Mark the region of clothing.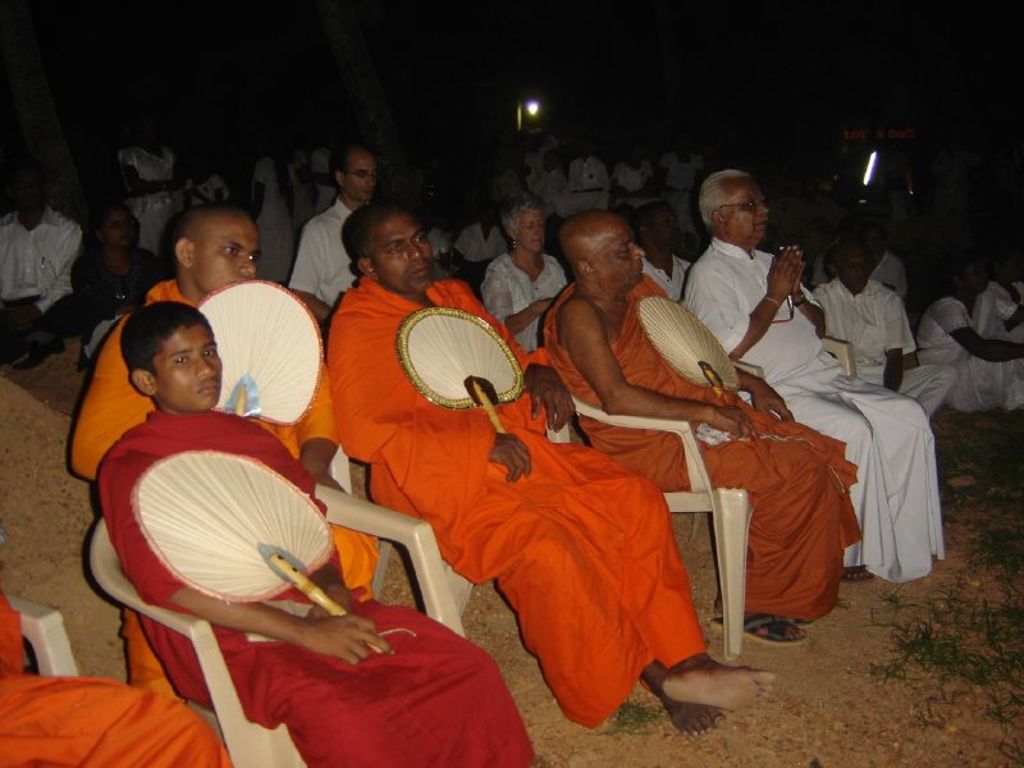
Region: pyautogui.locateOnScreen(88, 406, 544, 767).
